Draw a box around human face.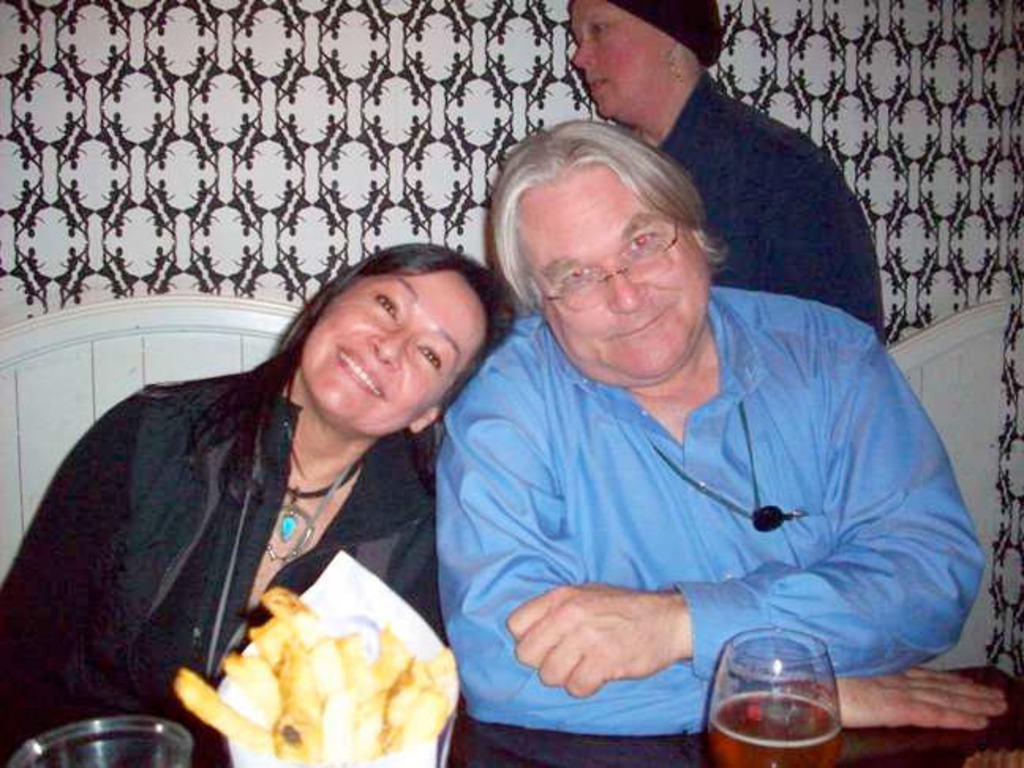
bbox(299, 269, 487, 438).
